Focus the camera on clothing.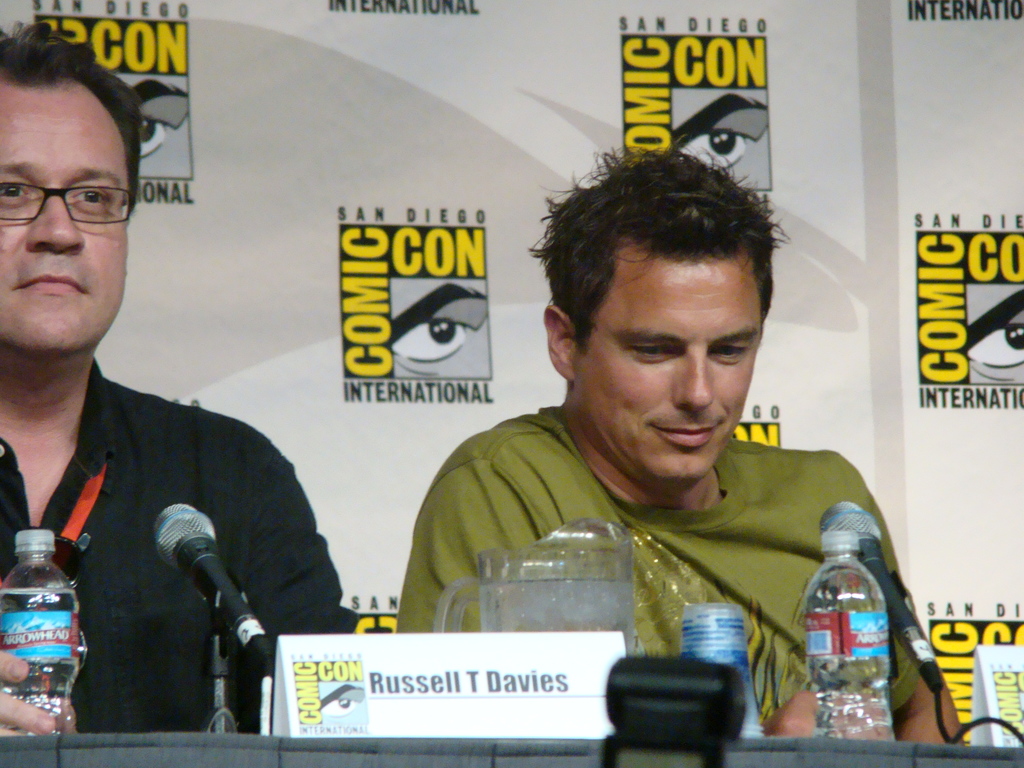
Focus region: 396:401:926:748.
